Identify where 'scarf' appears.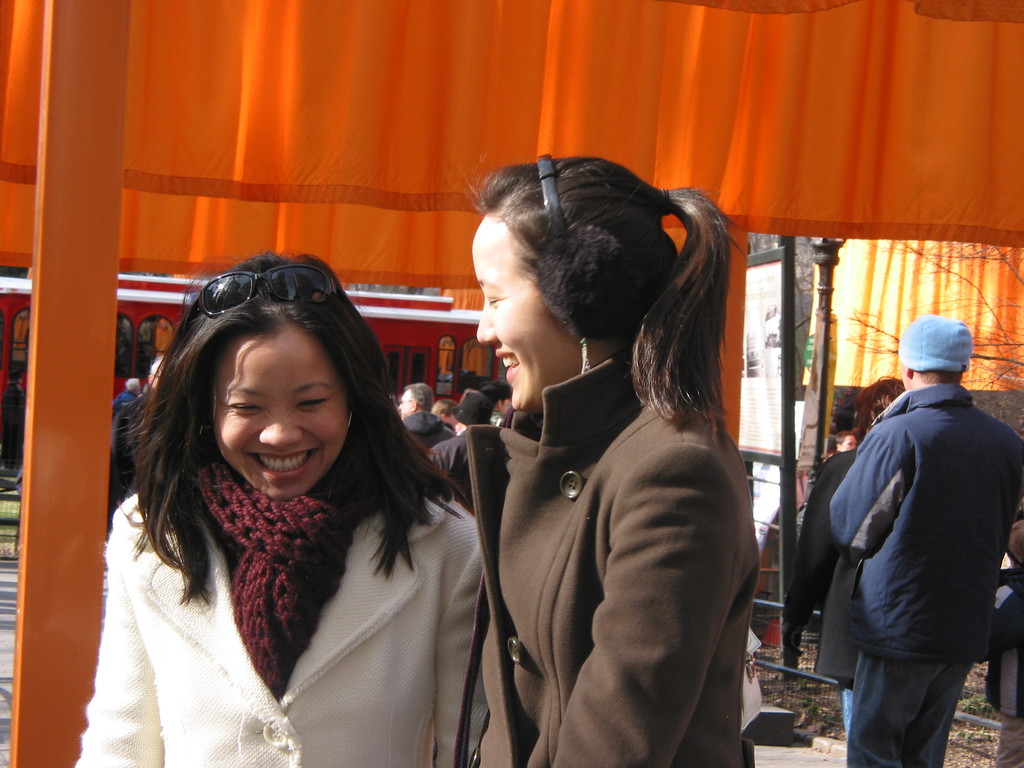
Appears at bbox=[192, 440, 356, 696].
